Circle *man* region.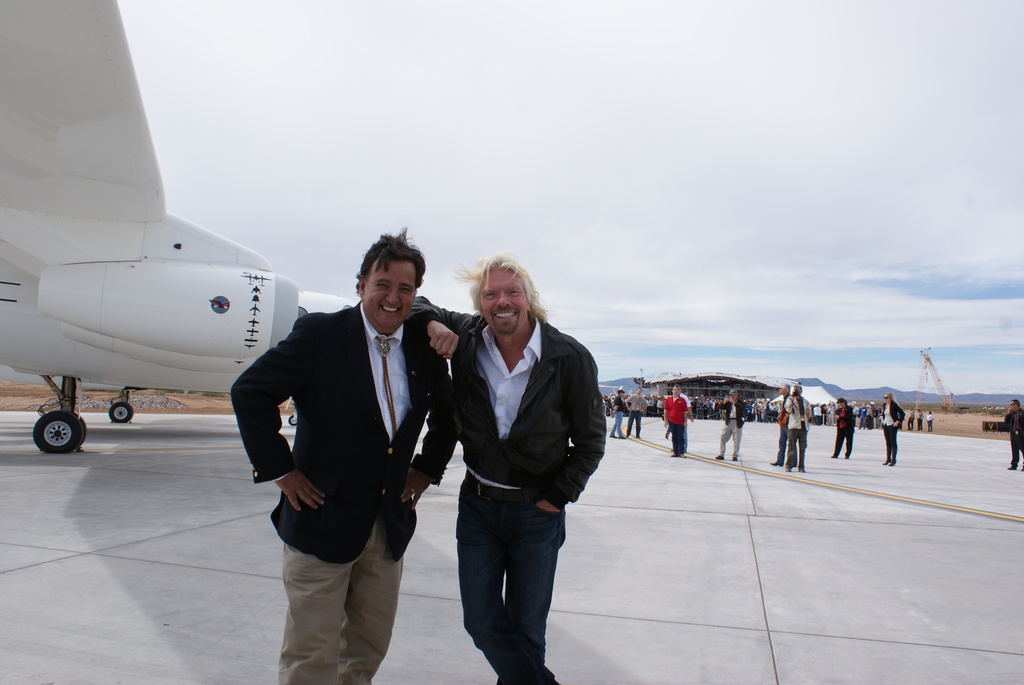
Region: [710, 384, 755, 466].
